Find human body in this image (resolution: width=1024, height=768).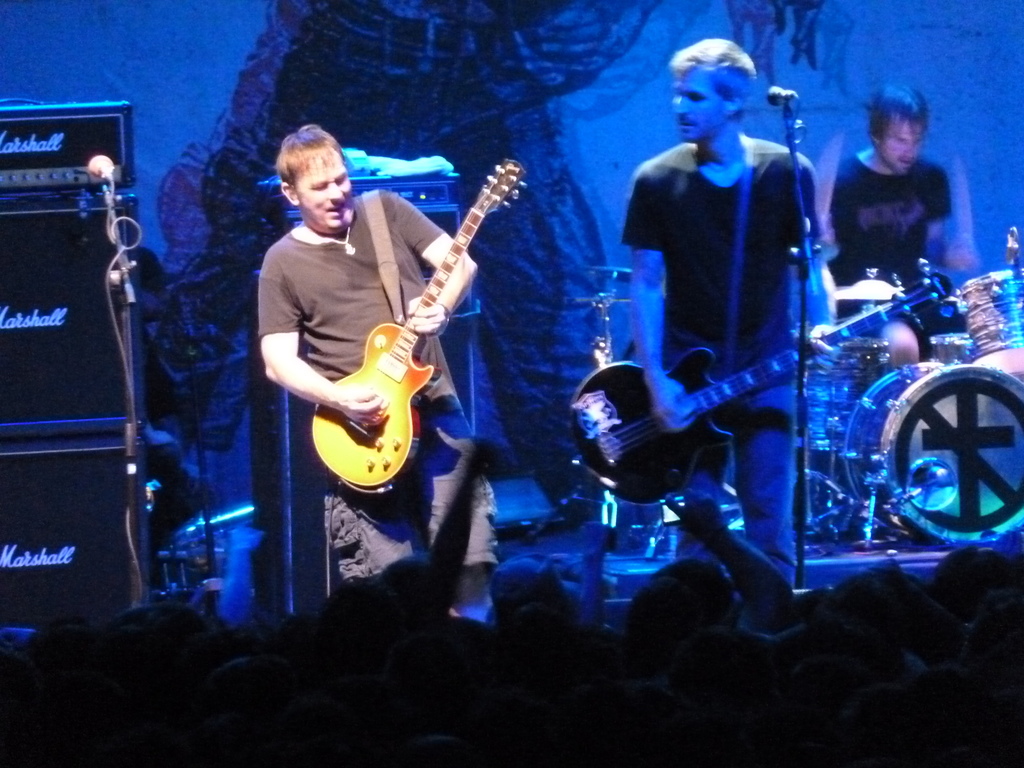
bbox=[608, 44, 838, 575].
